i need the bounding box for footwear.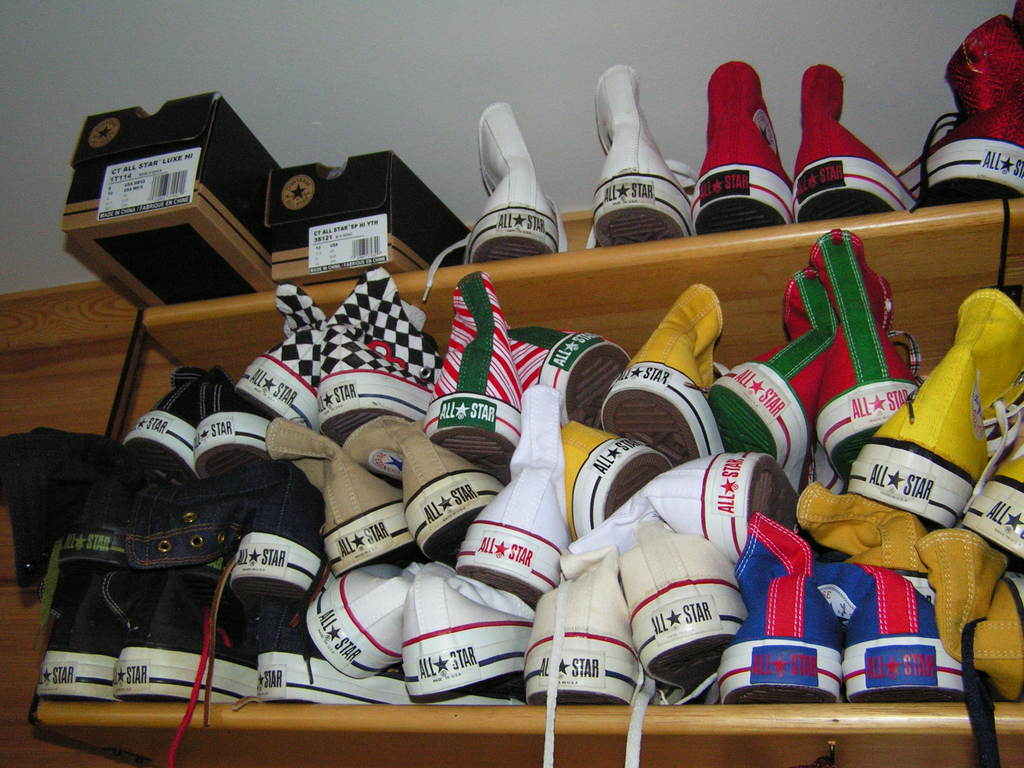
Here it is: bbox=(922, 0, 1023, 289).
